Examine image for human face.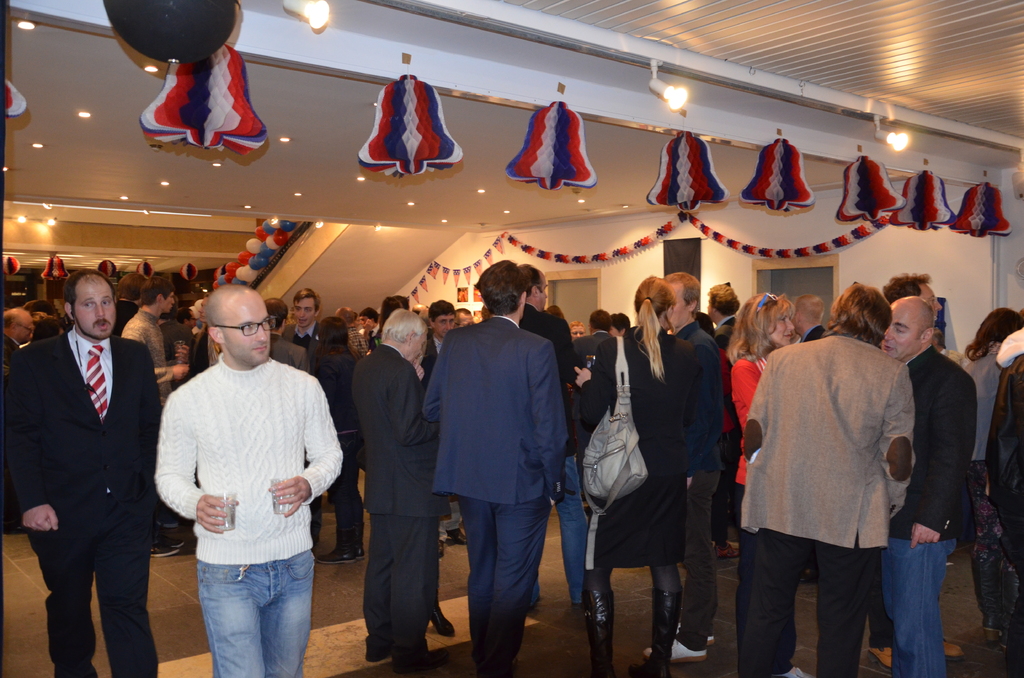
Examination result: locate(879, 300, 924, 364).
